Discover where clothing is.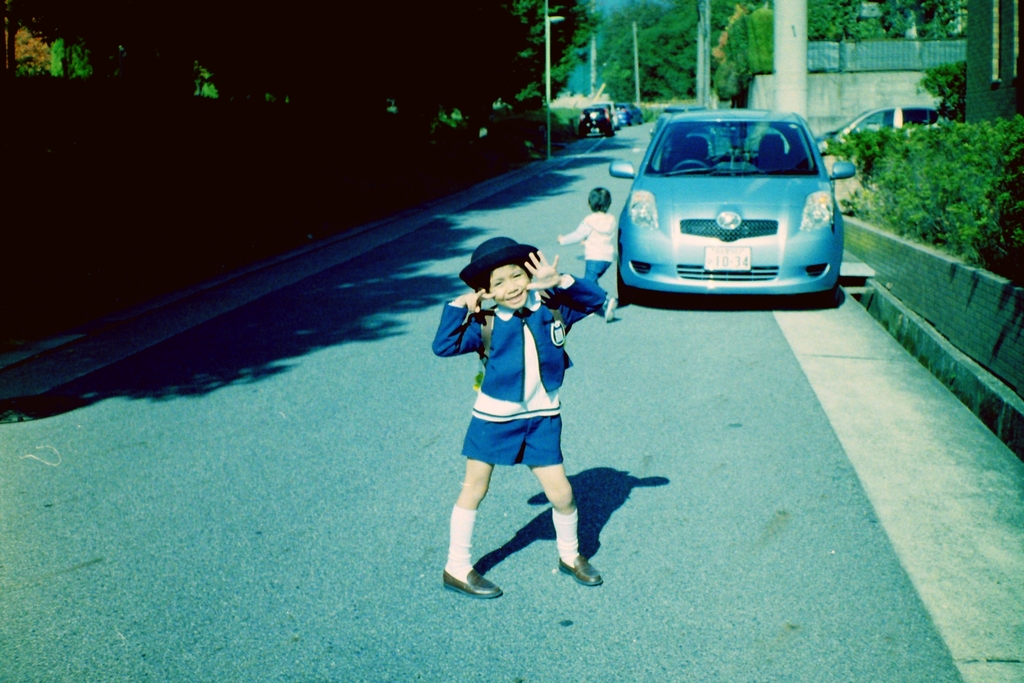
Discovered at (left=427, top=269, right=607, bottom=472).
